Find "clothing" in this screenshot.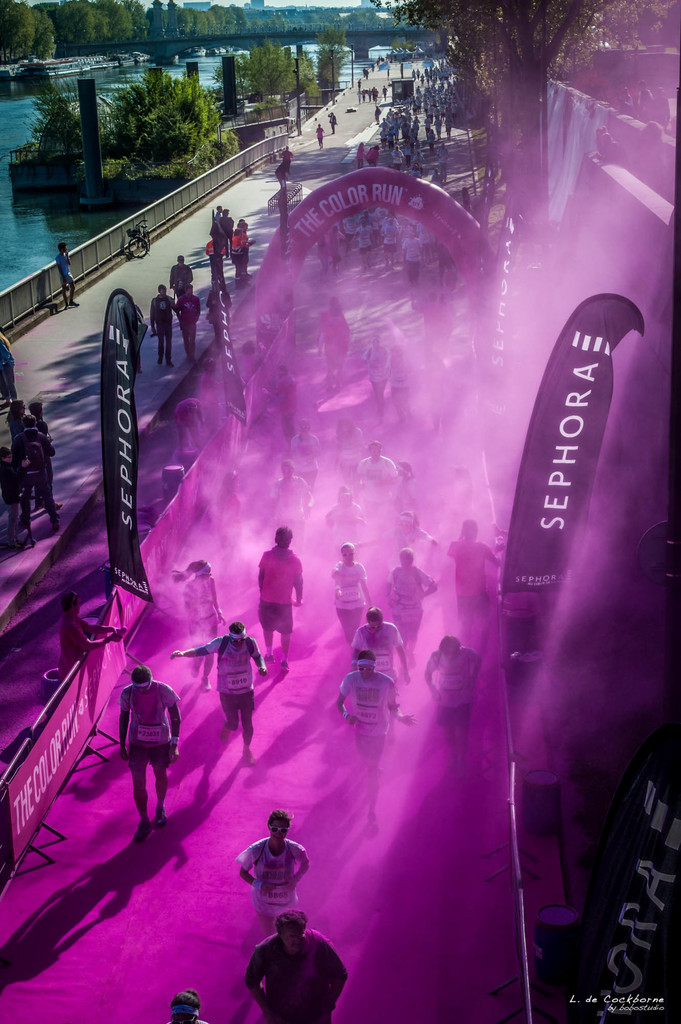
The bounding box for "clothing" is {"left": 230, "top": 836, "right": 303, "bottom": 932}.
